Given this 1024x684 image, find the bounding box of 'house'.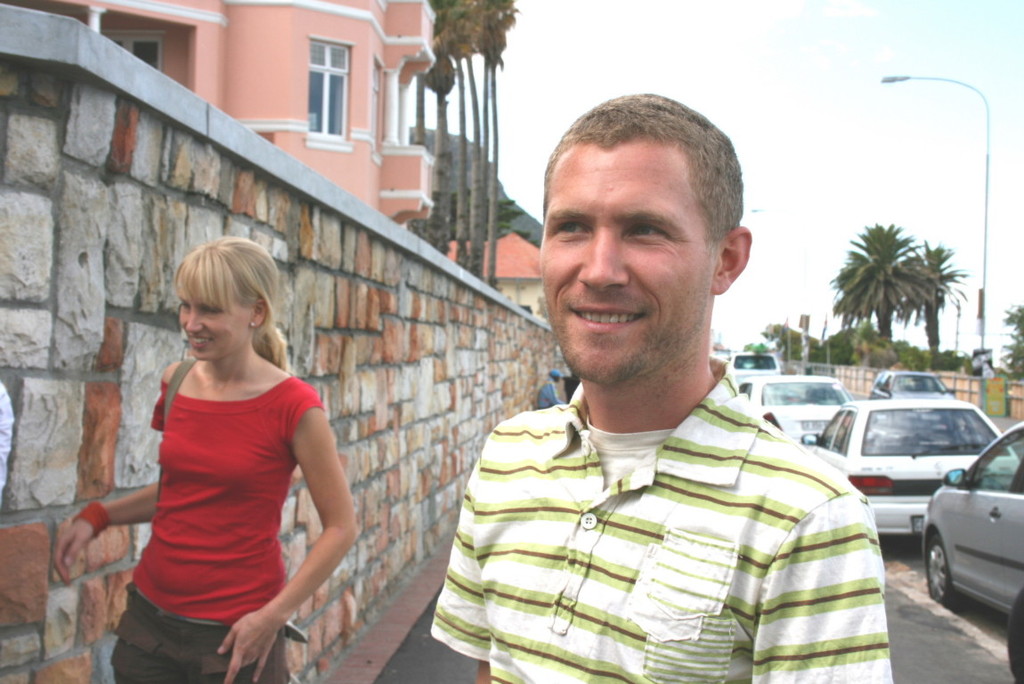
BBox(438, 233, 549, 325).
